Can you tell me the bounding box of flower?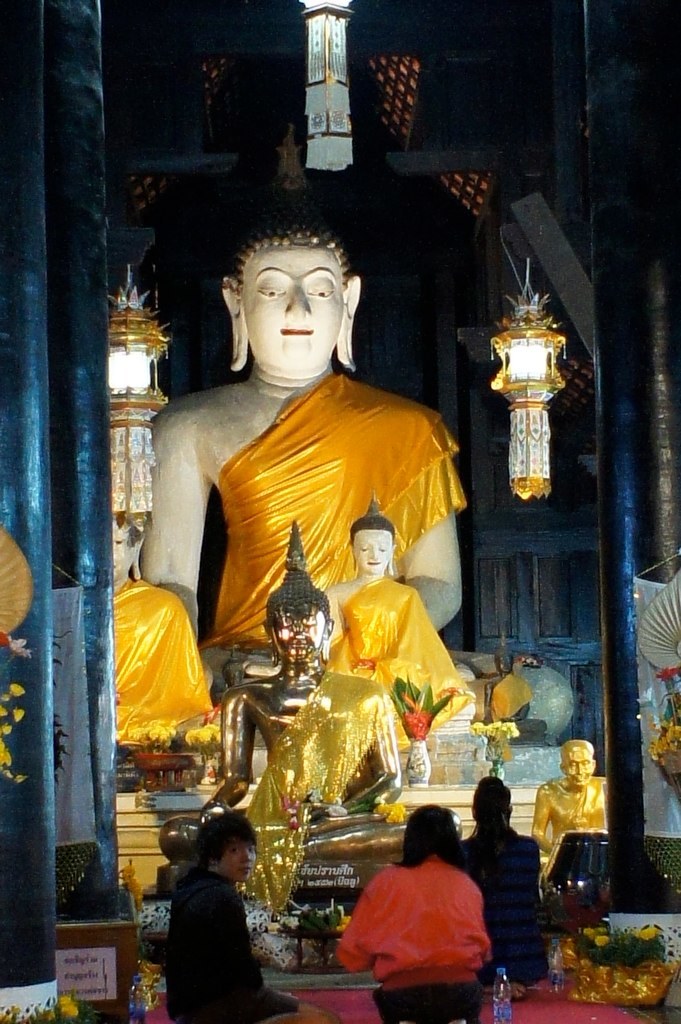
[597, 937, 611, 948].
